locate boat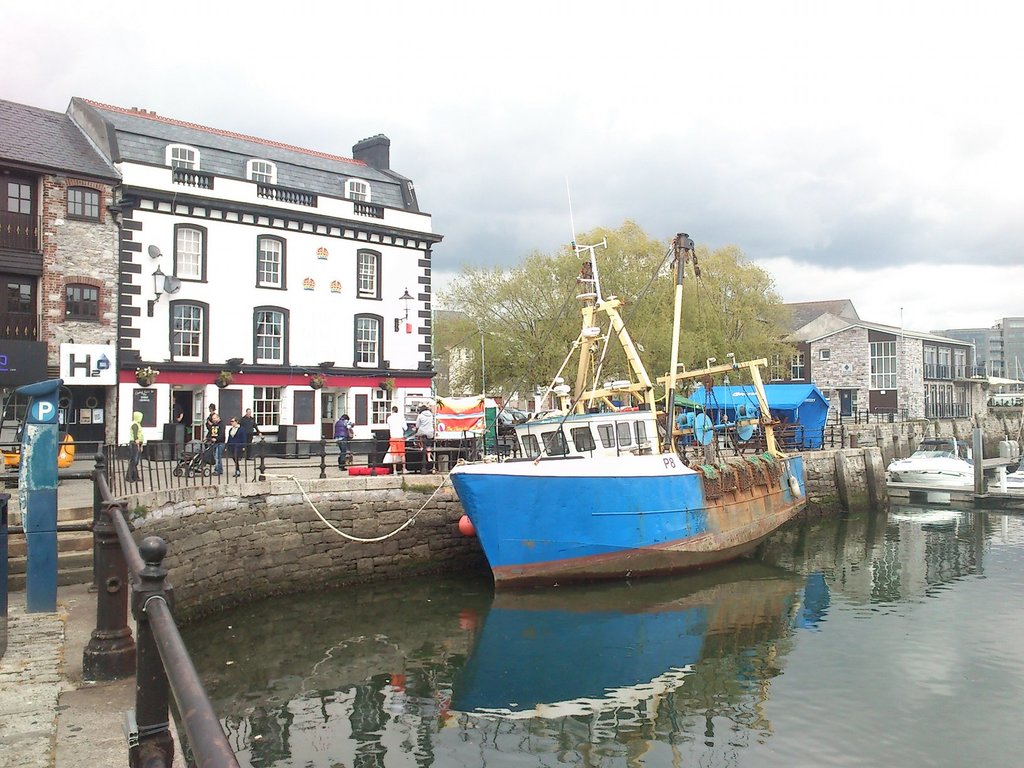
pyautogui.locateOnScreen(875, 425, 981, 503)
